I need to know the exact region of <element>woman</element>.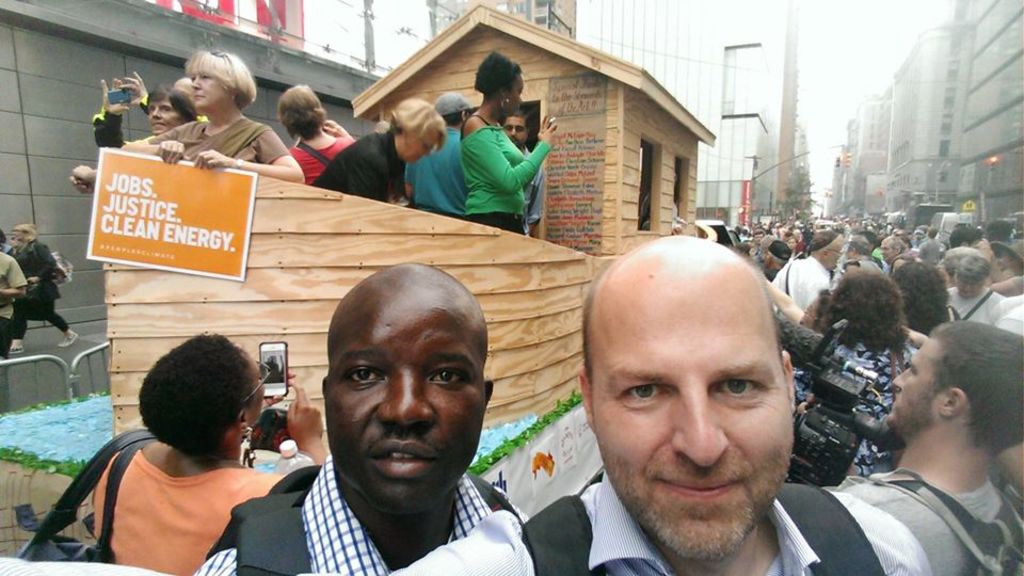
Region: (left=135, top=46, right=276, bottom=167).
